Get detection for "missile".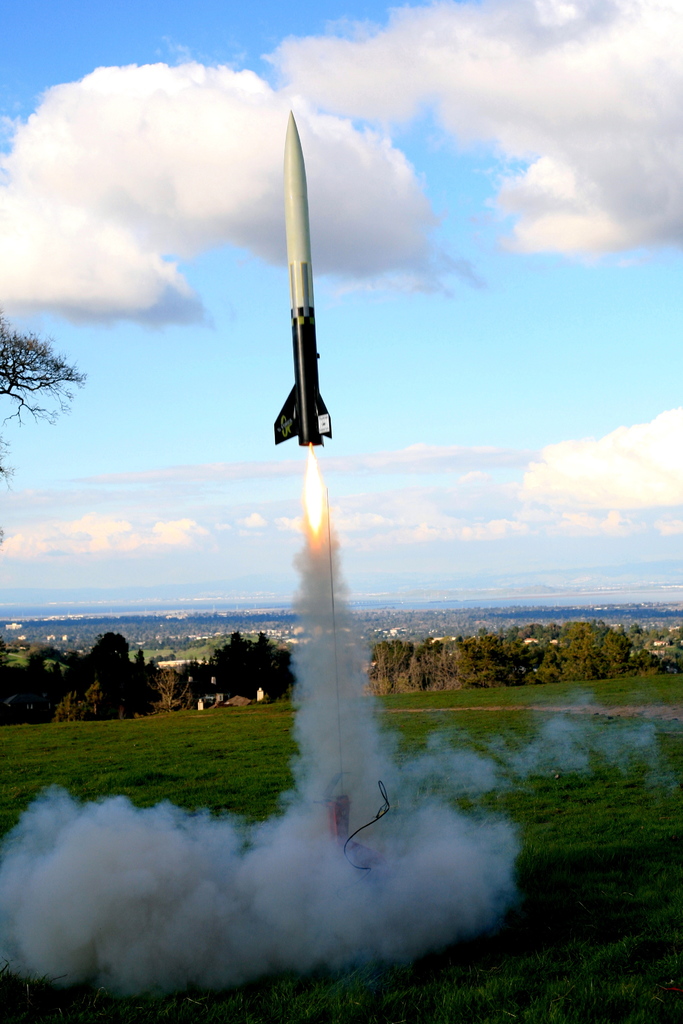
Detection: pyautogui.locateOnScreen(270, 108, 332, 449).
